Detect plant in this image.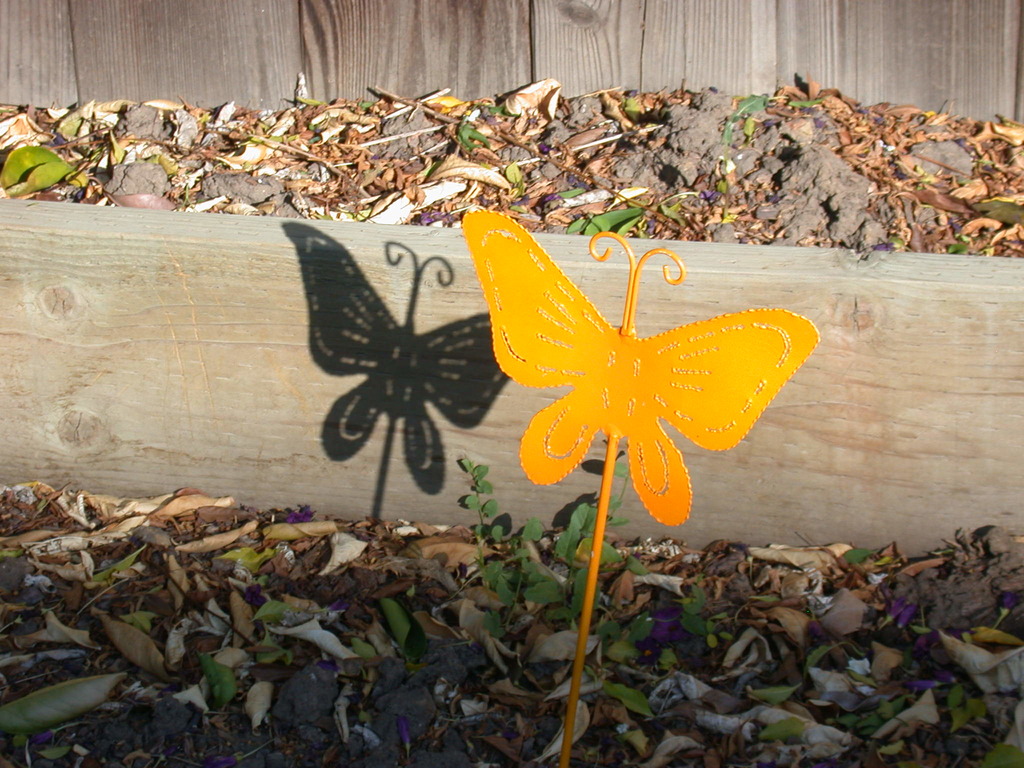
Detection: [x1=465, y1=452, x2=644, y2=611].
